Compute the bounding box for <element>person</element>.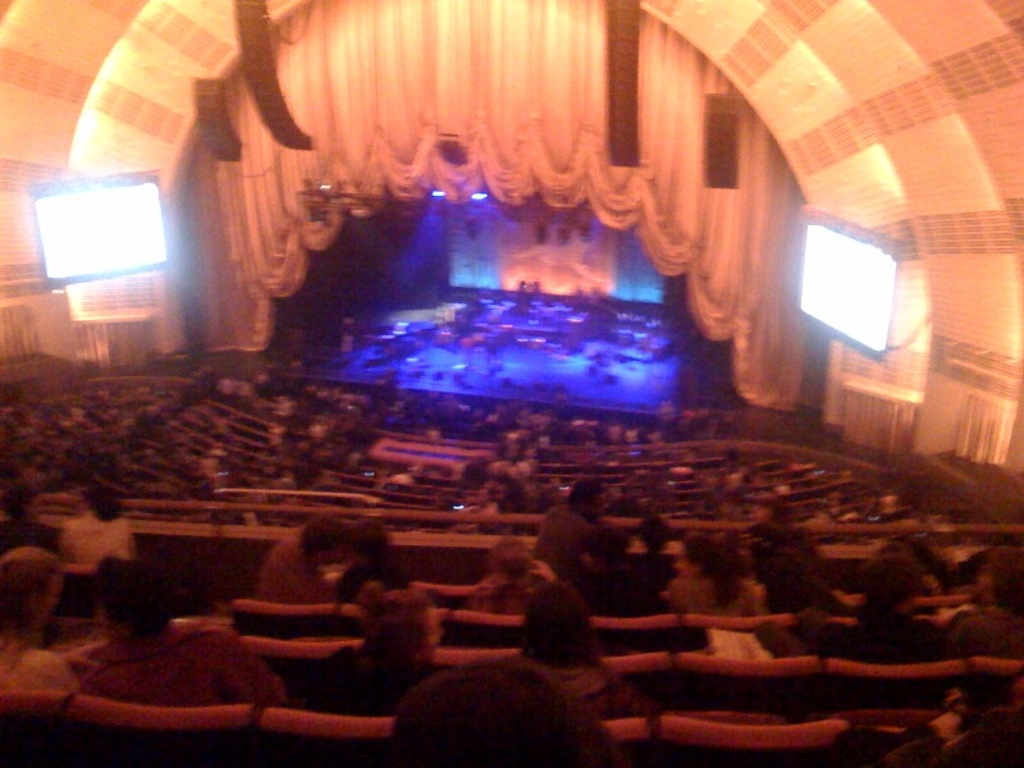
[60, 477, 124, 561].
